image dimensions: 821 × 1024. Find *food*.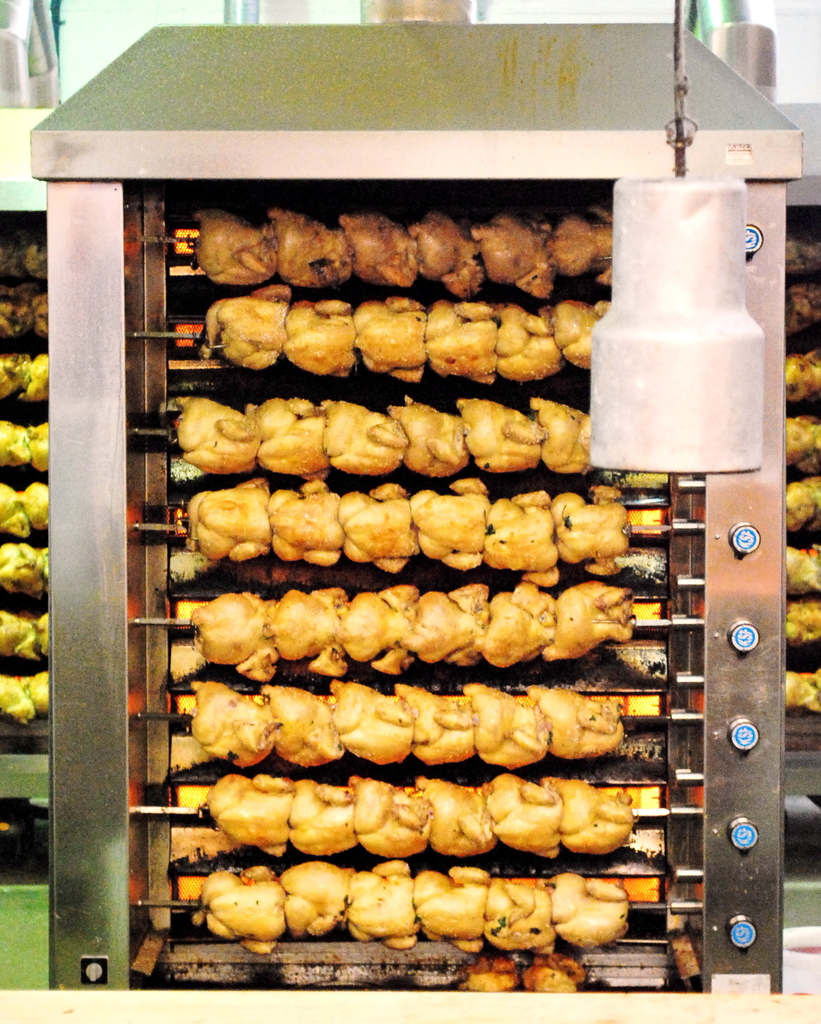
(left=494, top=301, right=567, bottom=383).
